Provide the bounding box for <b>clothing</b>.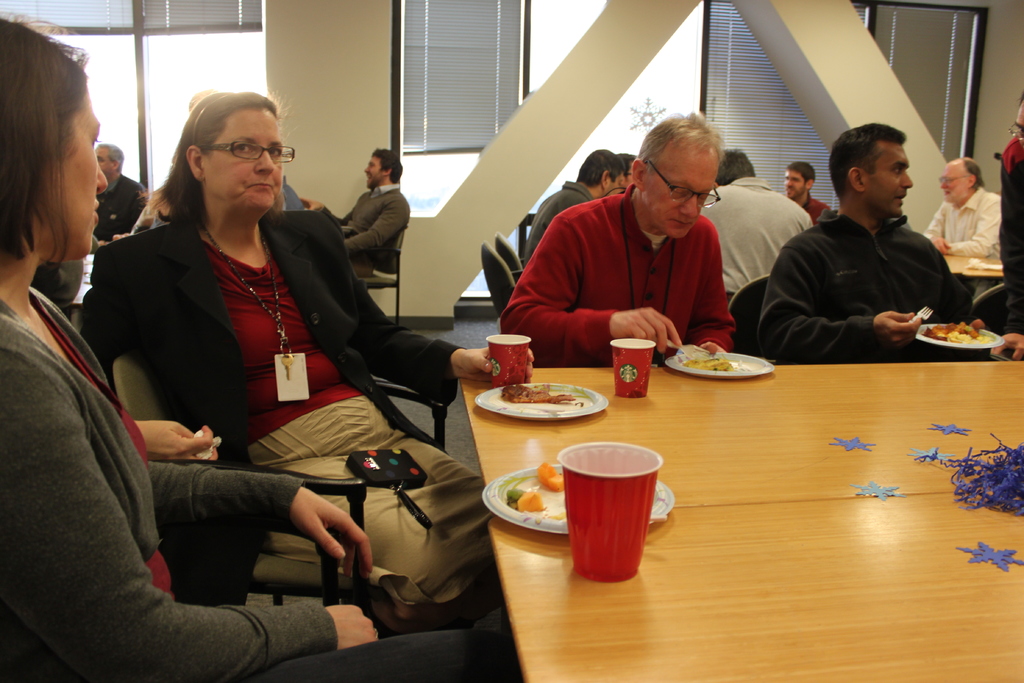
BBox(56, 205, 515, 625).
